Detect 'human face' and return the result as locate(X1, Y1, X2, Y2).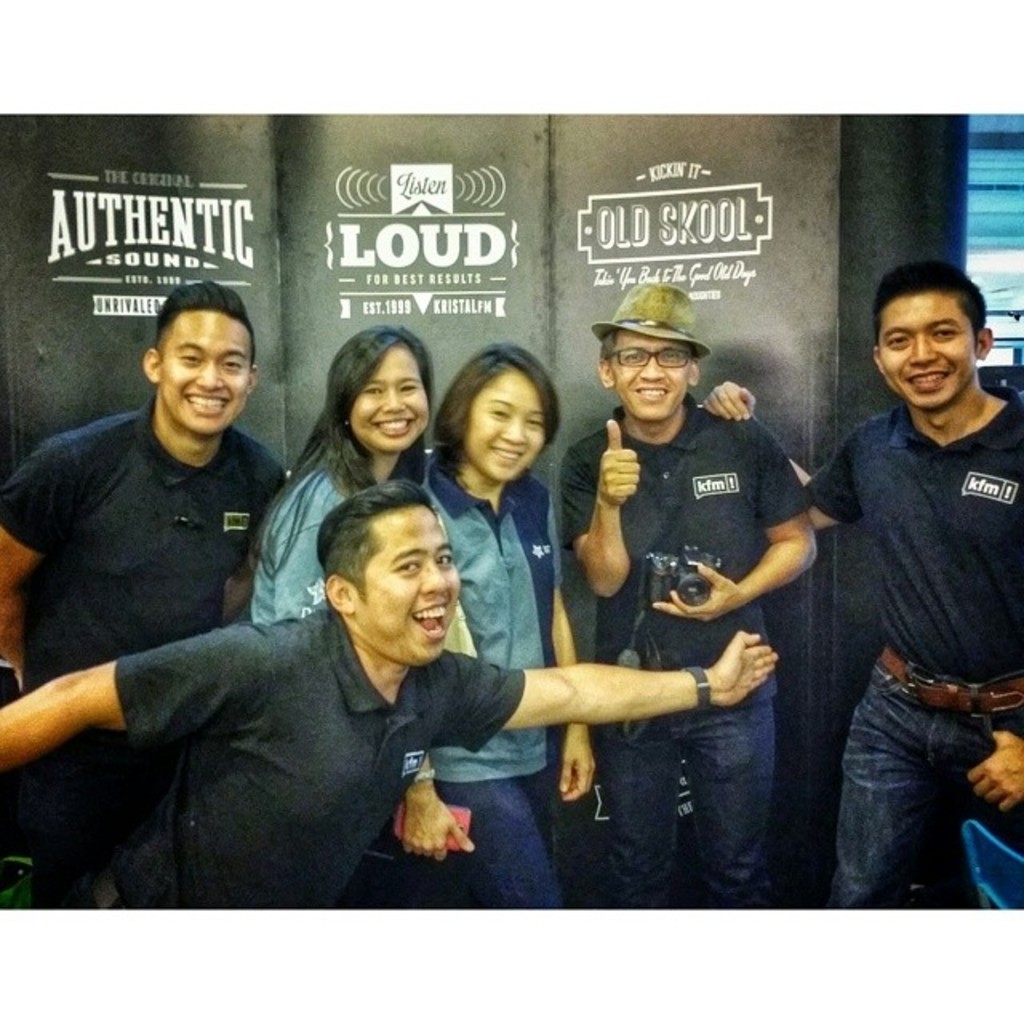
locate(350, 336, 426, 451).
